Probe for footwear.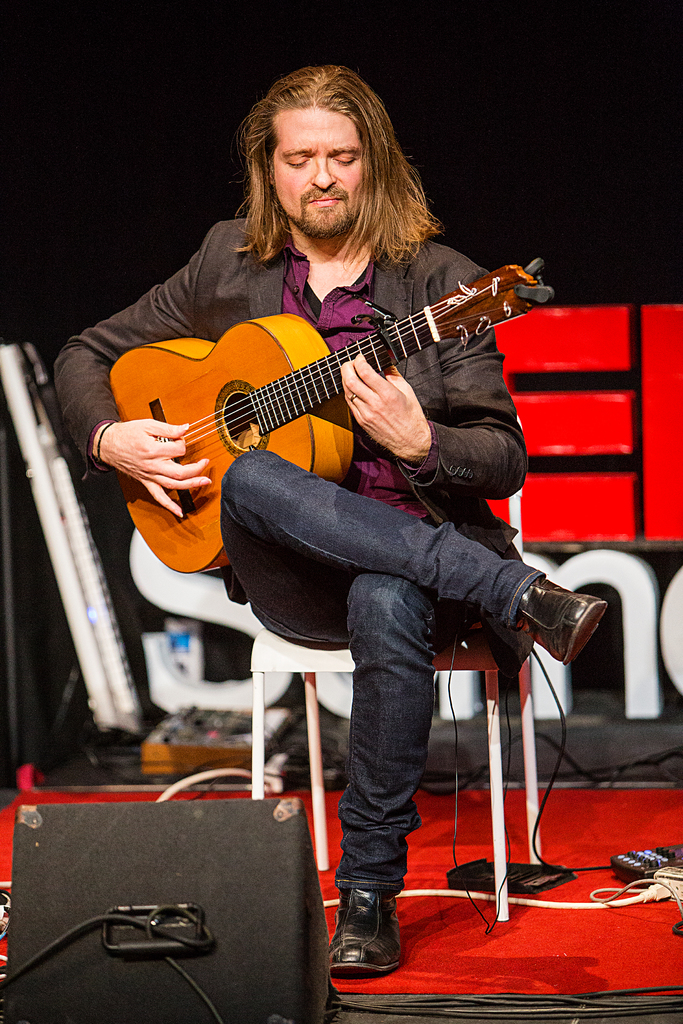
Probe result: bbox(513, 573, 611, 664).
